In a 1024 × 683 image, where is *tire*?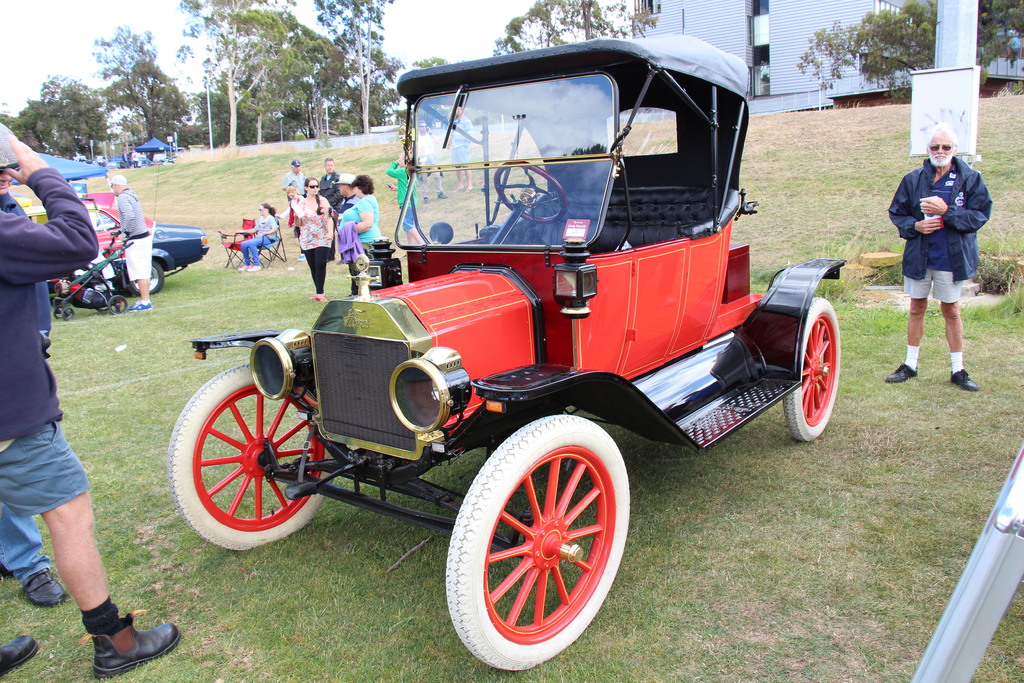
106:293:129:316.
